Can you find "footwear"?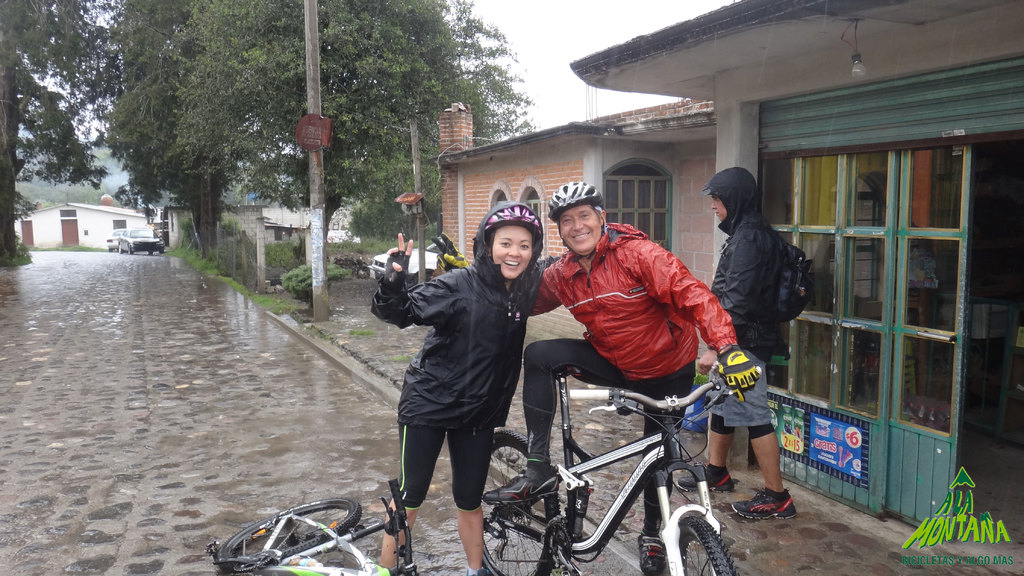
Yes, bounding box: 635, 530, 671, 575.
